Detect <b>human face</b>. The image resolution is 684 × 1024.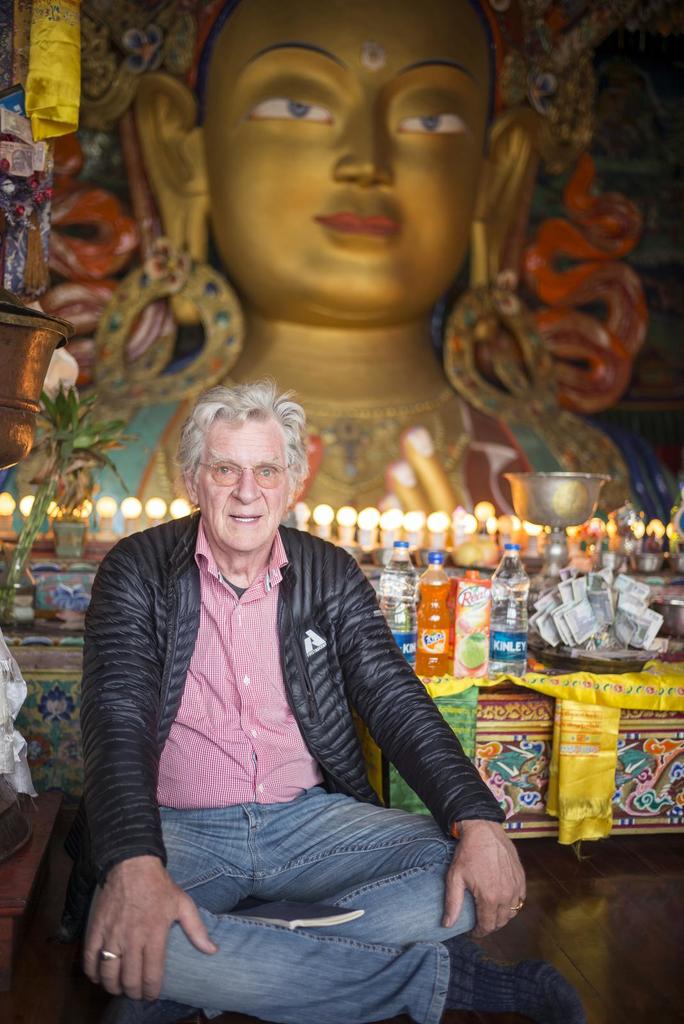
l=180, t=416, r=289, b=561.
